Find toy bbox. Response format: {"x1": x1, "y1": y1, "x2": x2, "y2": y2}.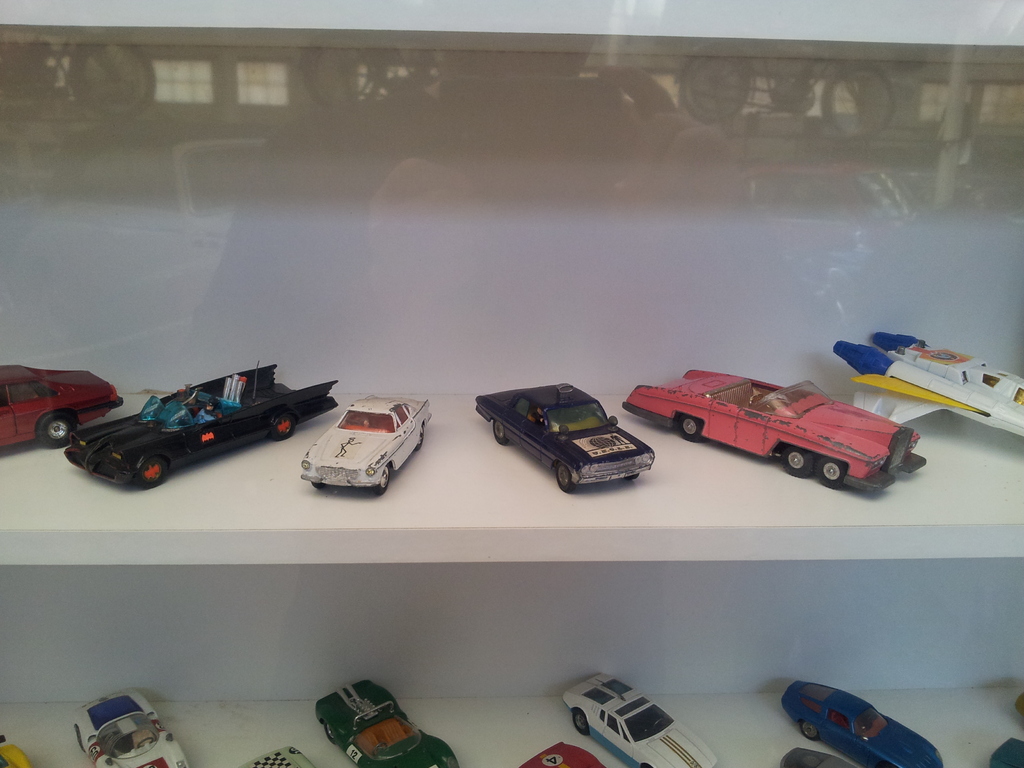
{"x1": 239, "y1": 746, "x2": 317, "y2": 767}.
